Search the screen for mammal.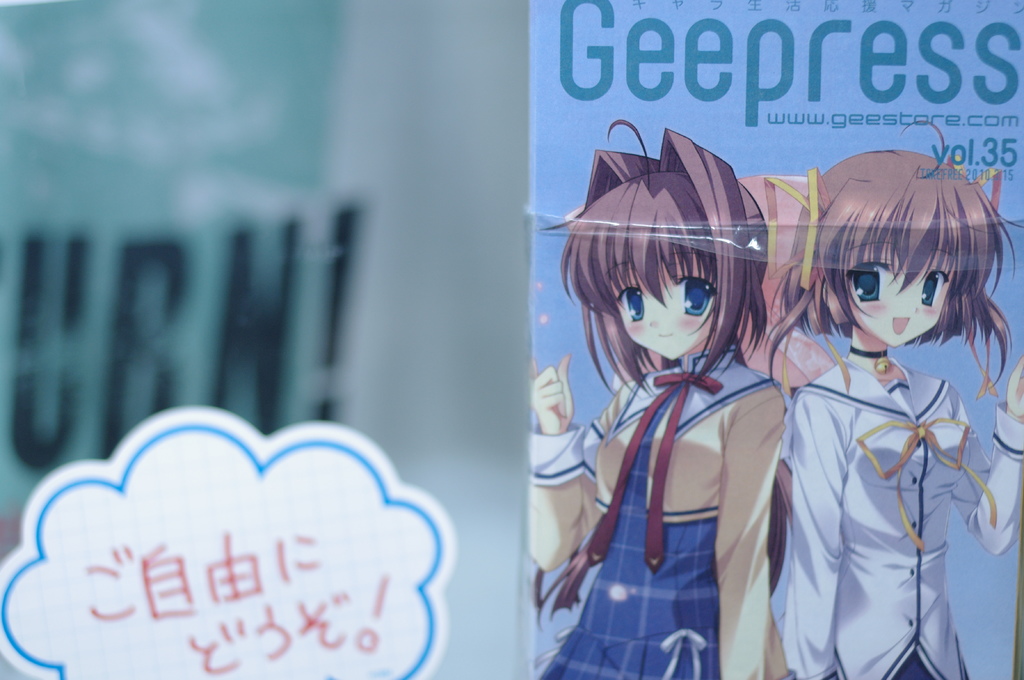
Found at BBox(546, 143, 814, 645).
